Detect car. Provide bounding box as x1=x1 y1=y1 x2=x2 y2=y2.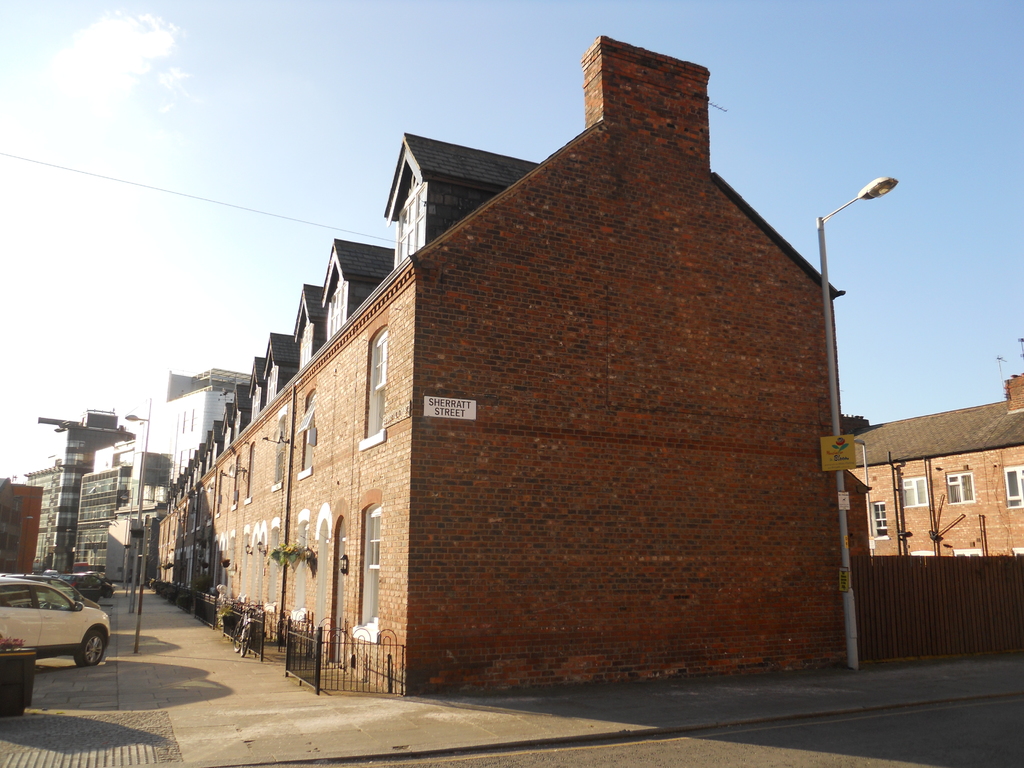
x1=1 y1=576 x2=116 y2=682.
